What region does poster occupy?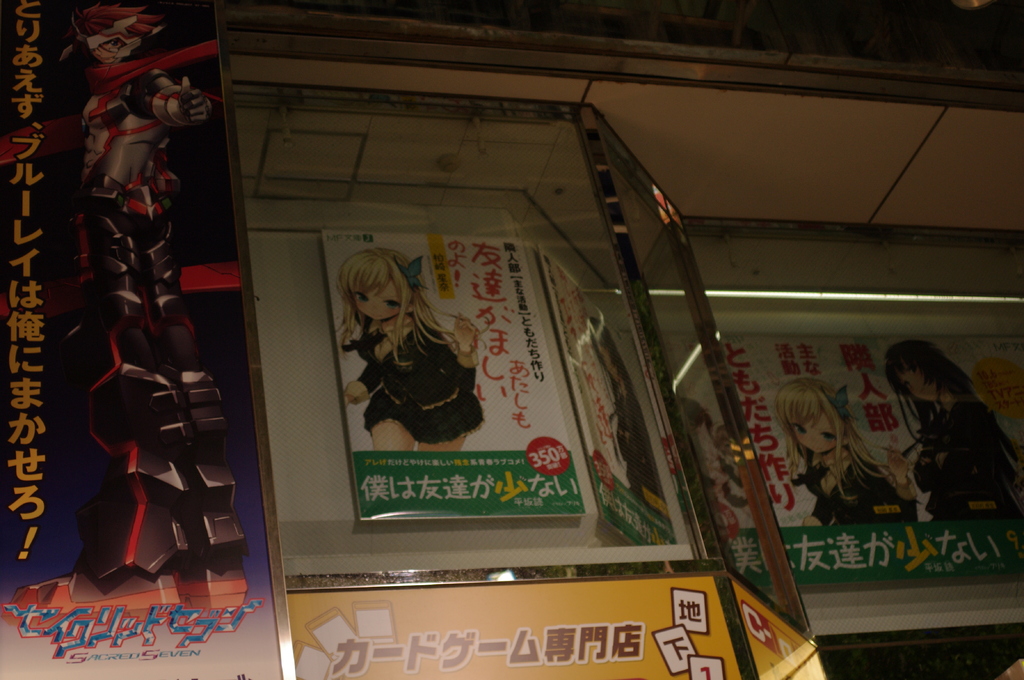
x1=283, y1=573, x2=742, y2=679.
